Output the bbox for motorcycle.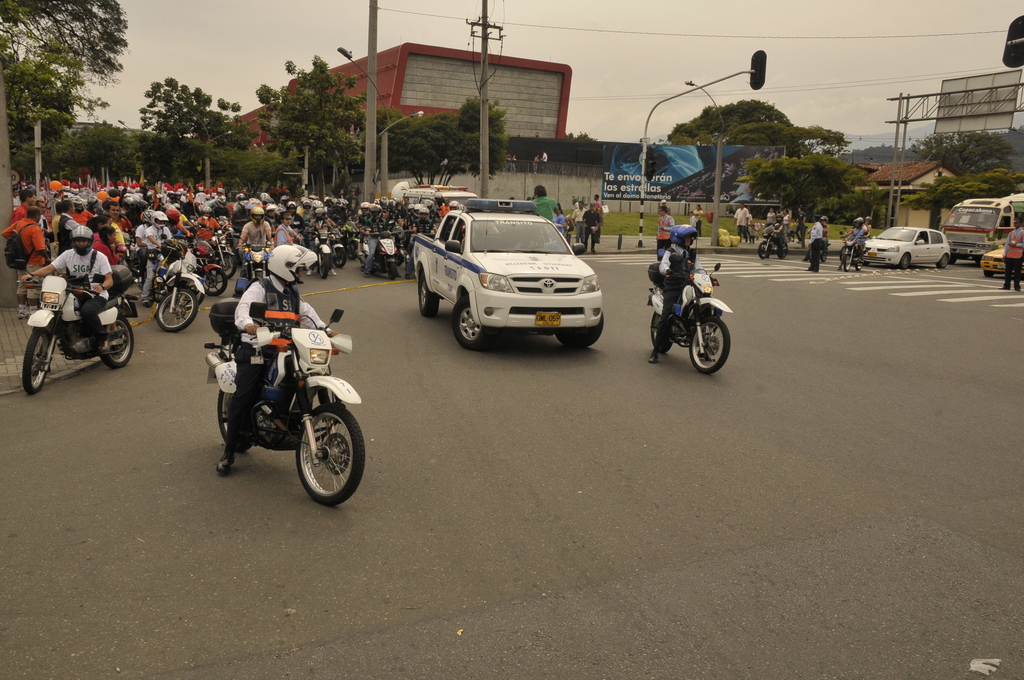
[840, 235, 872, 273].
